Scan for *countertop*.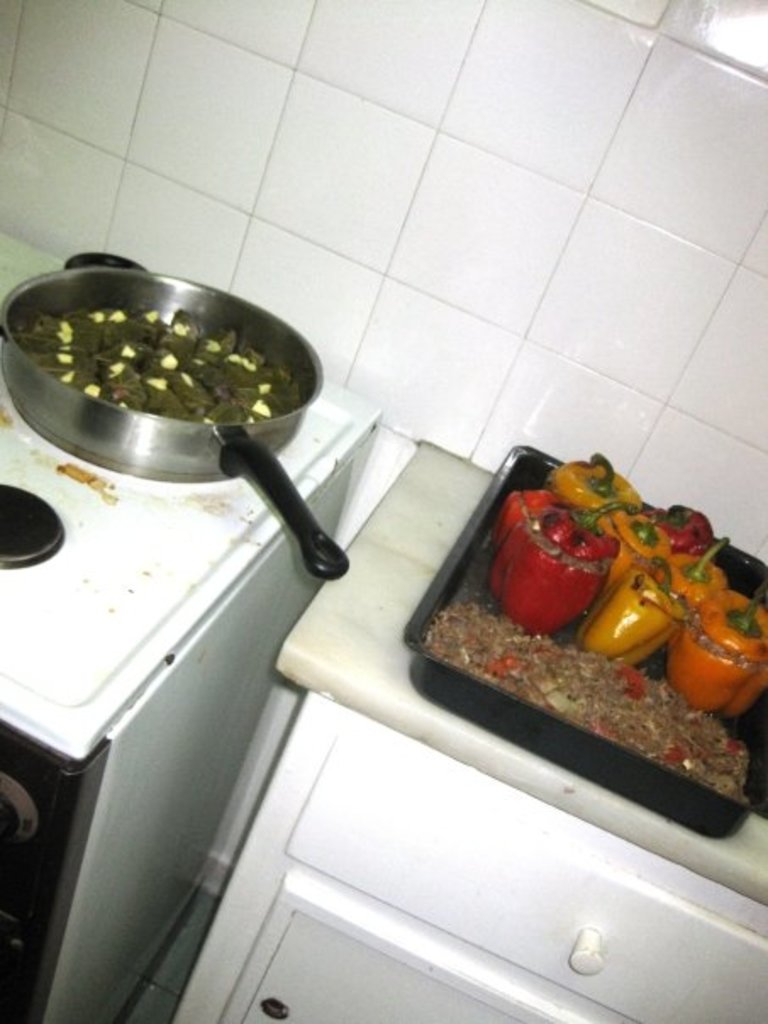
Scan result: [178,439,766,1017].
